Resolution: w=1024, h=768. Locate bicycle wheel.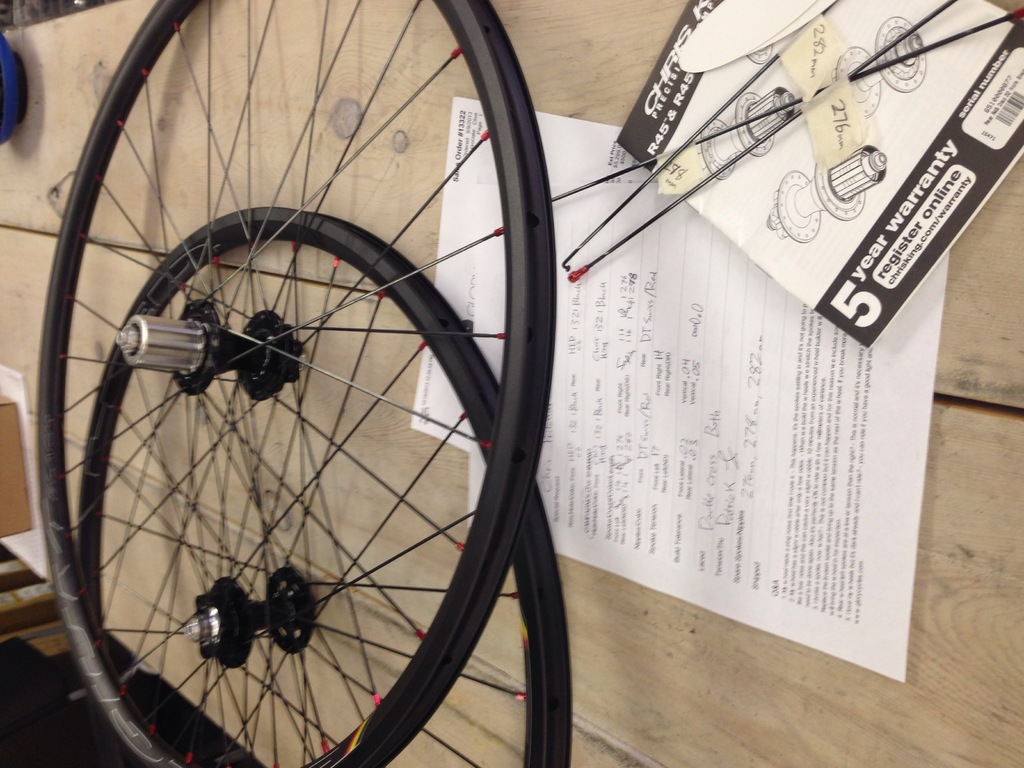
box=[53, 205, 575, 767].
